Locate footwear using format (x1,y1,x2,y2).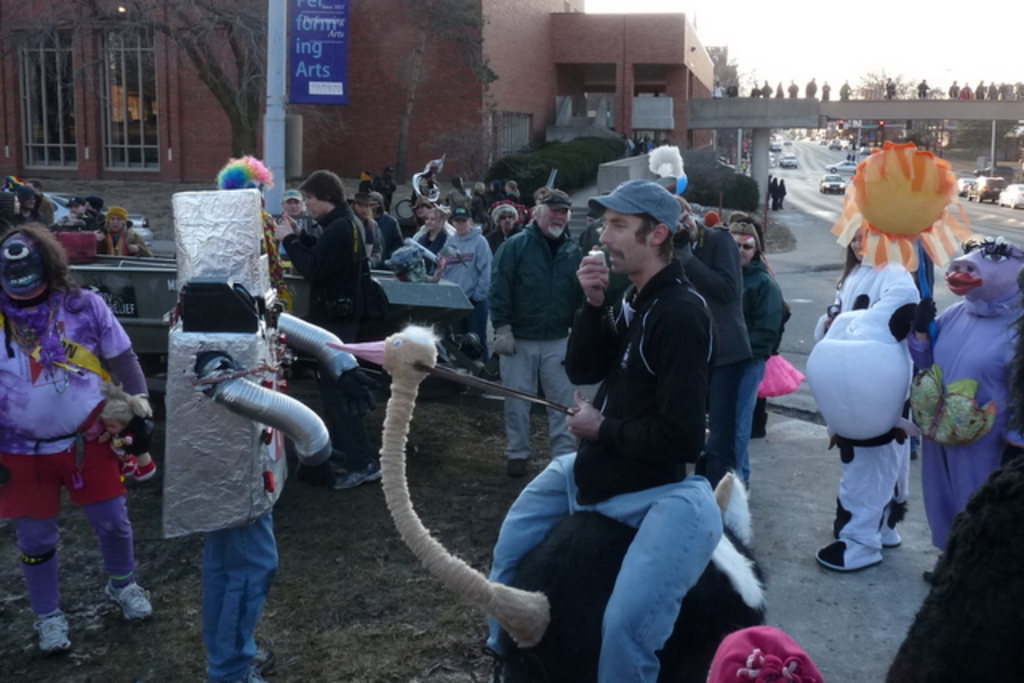
(813,536,886,574).
